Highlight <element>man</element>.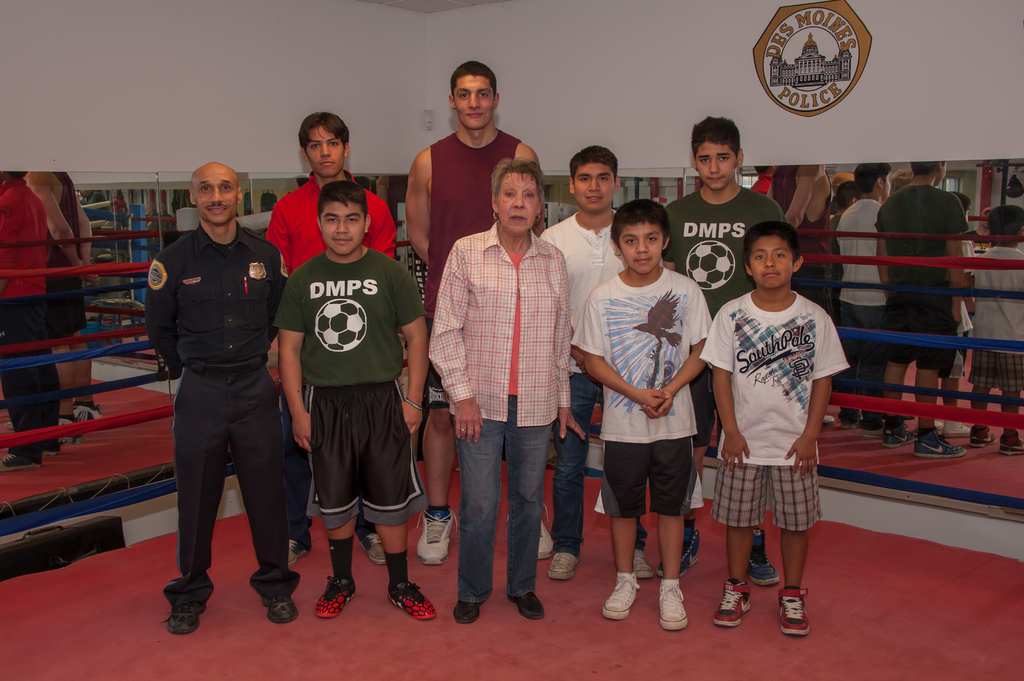
Highlighted region: bbox(653, 99, 807, 589).
